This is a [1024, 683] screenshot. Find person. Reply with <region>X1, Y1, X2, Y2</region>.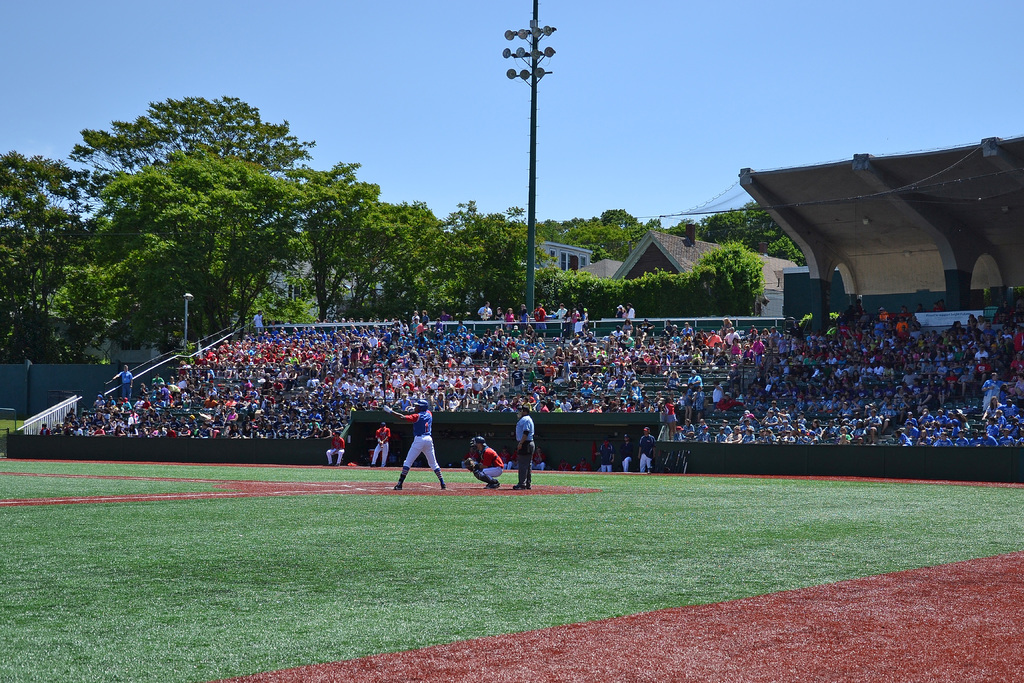
<region>575, 456, 591, 471</region>.
